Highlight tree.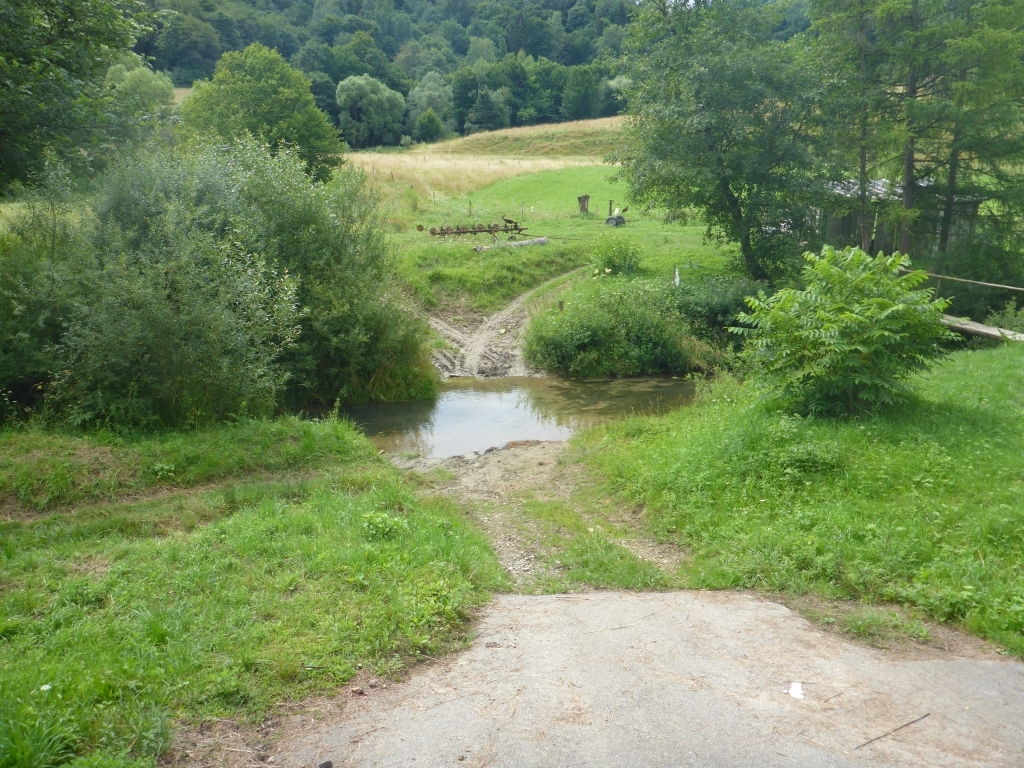
Highlighted region: BBox(876, 0, 1023, 284).
